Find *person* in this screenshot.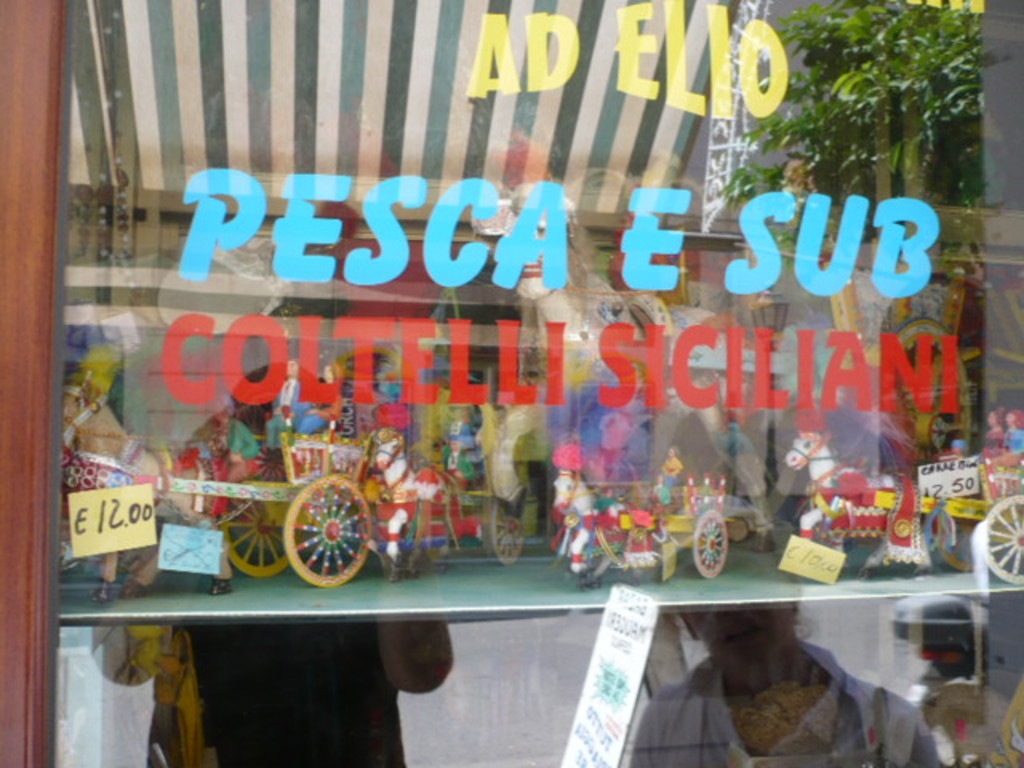
The bounding box for *person* is <bbox>987, 408, 1022, 466</bbox>.
